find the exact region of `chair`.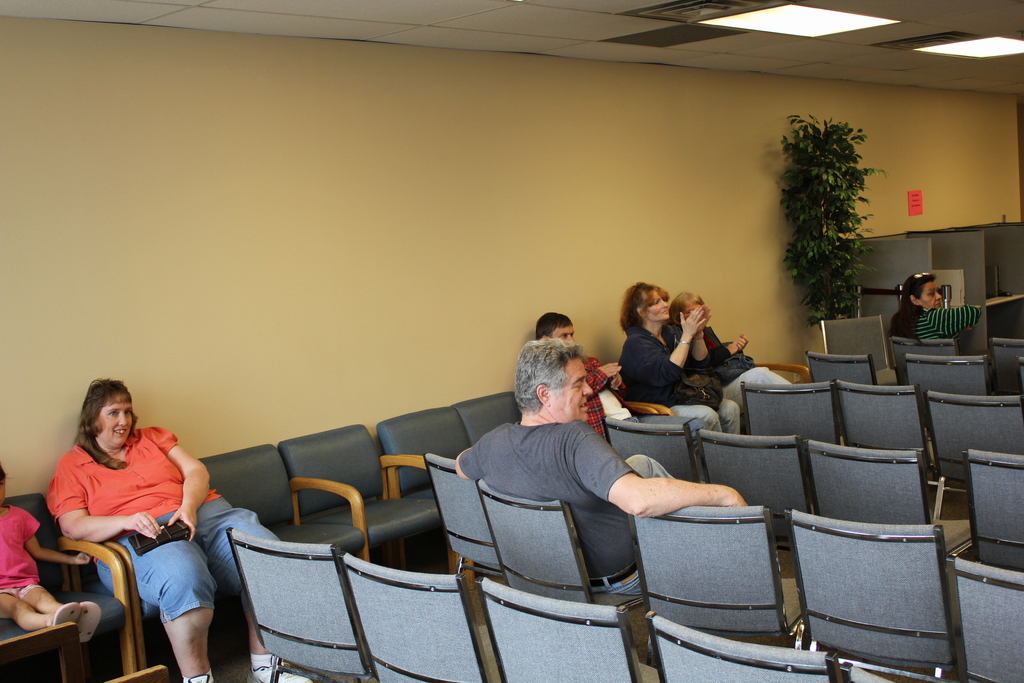
Exact region: [x1=459, y1=392, x2=519, y2=451].
